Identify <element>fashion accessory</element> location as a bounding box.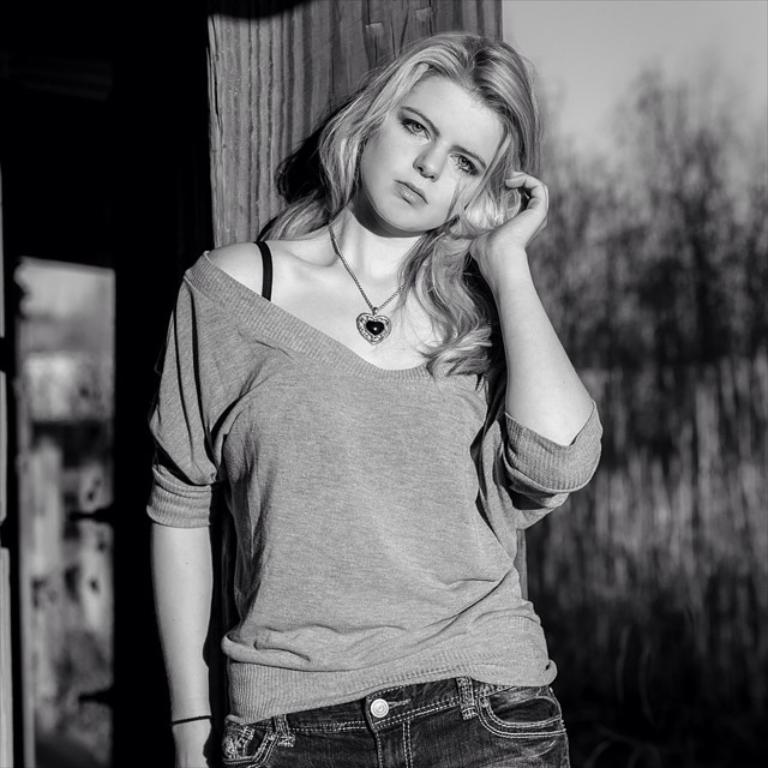
(left=160, top=716, right=208, bottom=726).
